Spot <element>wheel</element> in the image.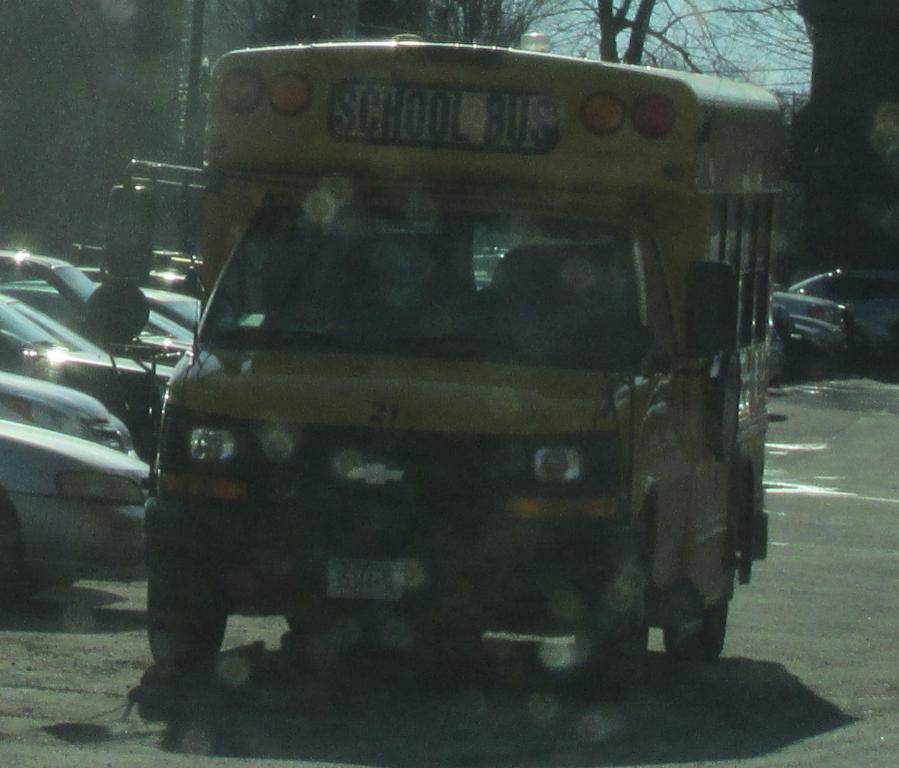
<element>wheel</element> found at <region>585, 603, 650, 697</region>.
